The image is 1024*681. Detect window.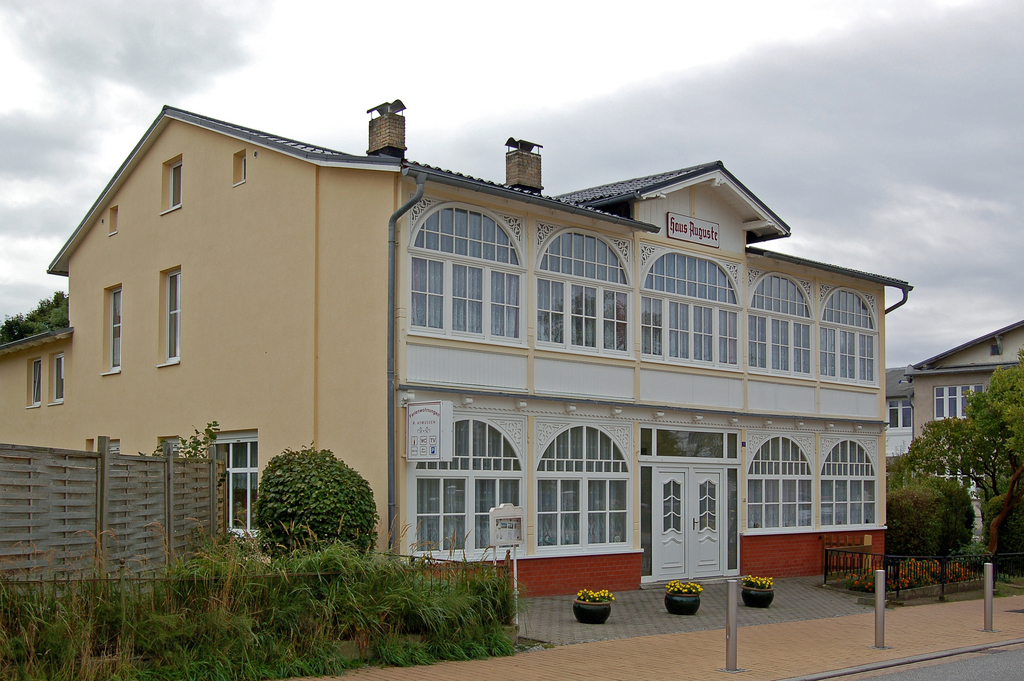
Detection: 746/429/819/538.
